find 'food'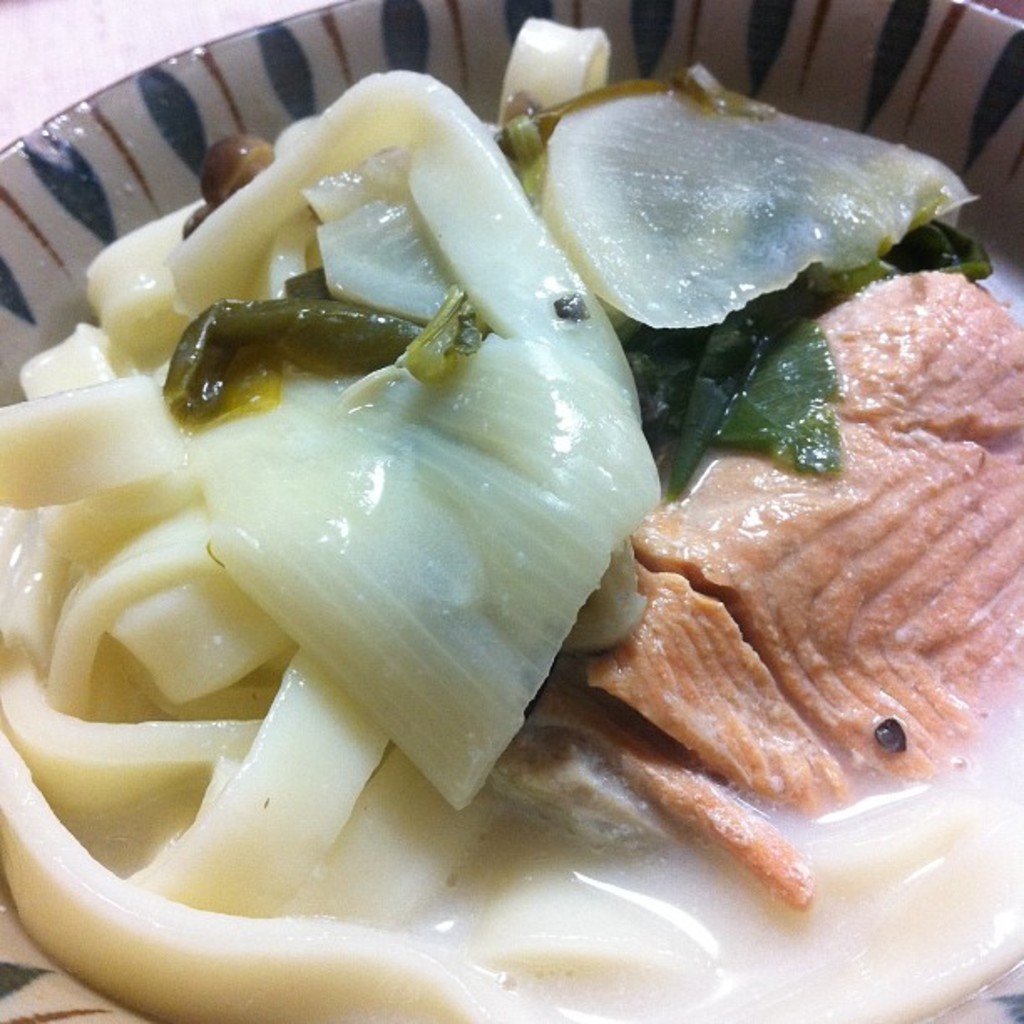
(left=0, top=15, right=1022, bottom=1022)
